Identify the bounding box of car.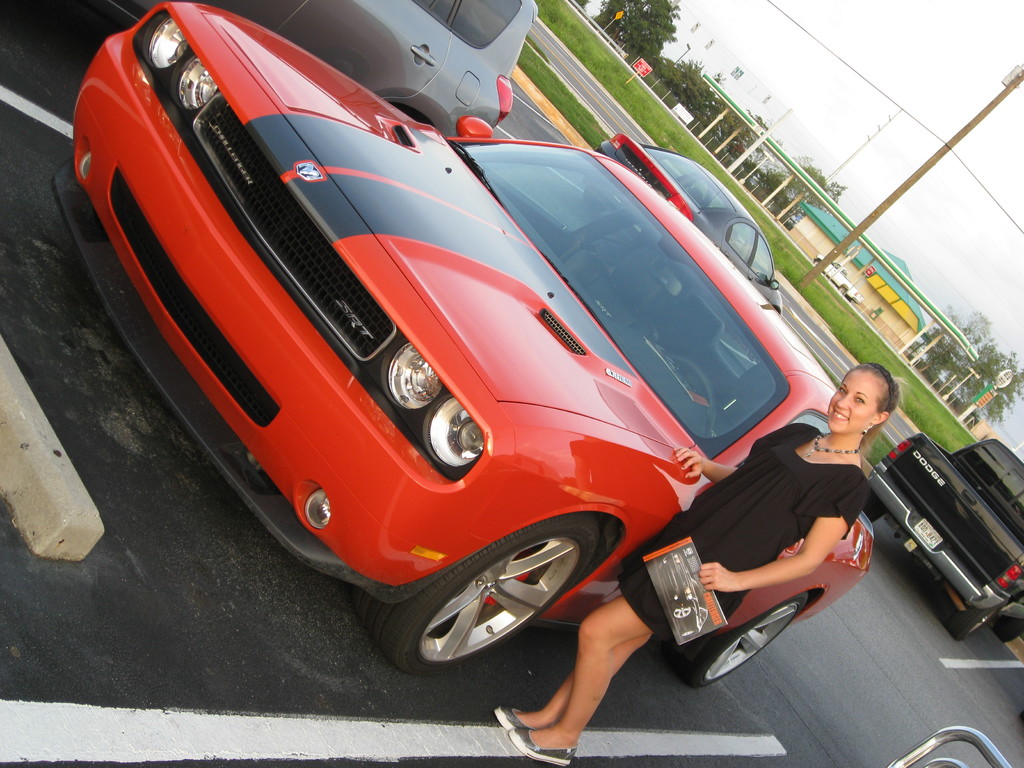
bbox=[90, 0, 541, 140].
